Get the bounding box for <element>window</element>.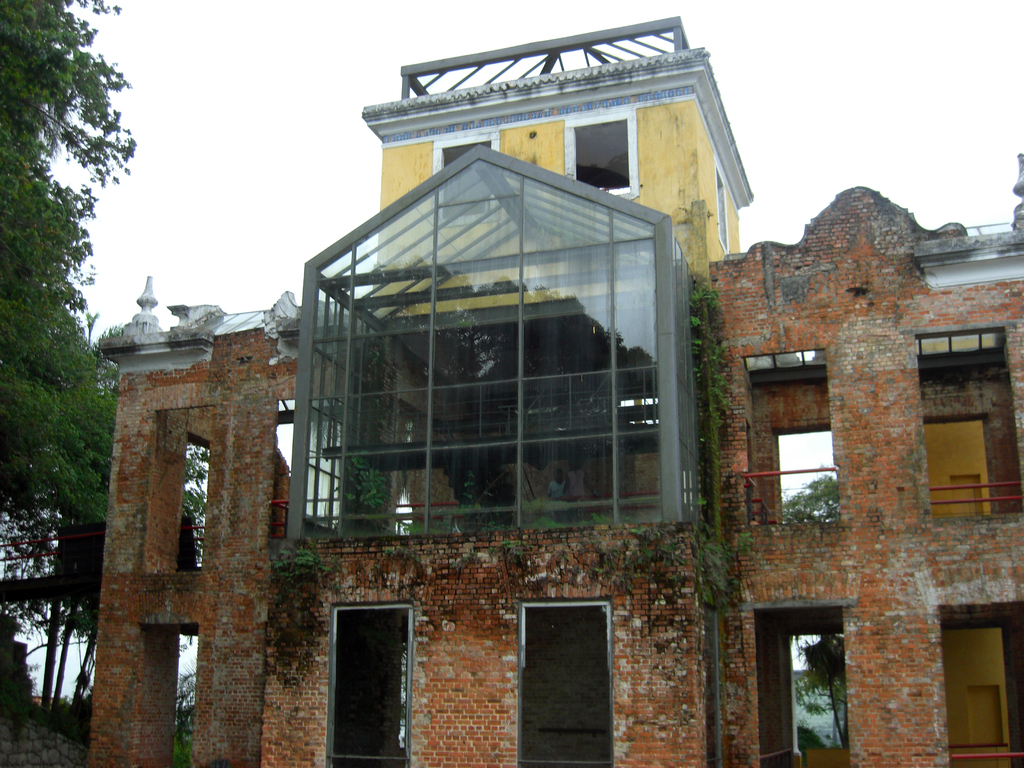
(x1=329, y1=603, x2=411, y2=767).
